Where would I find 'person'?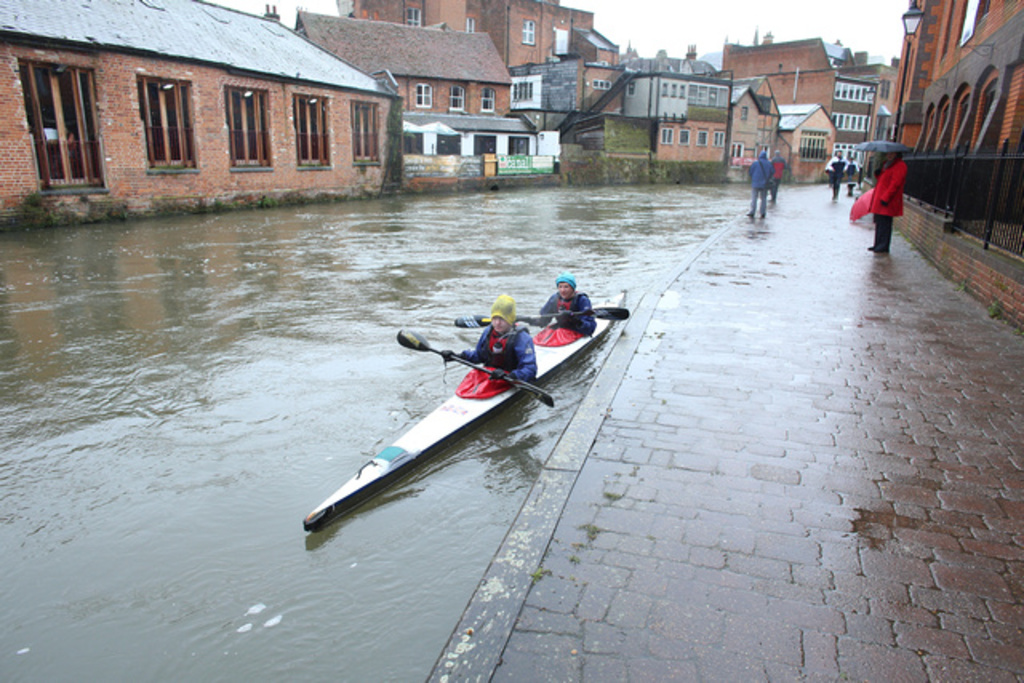
At [left=749, top=152, right=771, bottom=221].
